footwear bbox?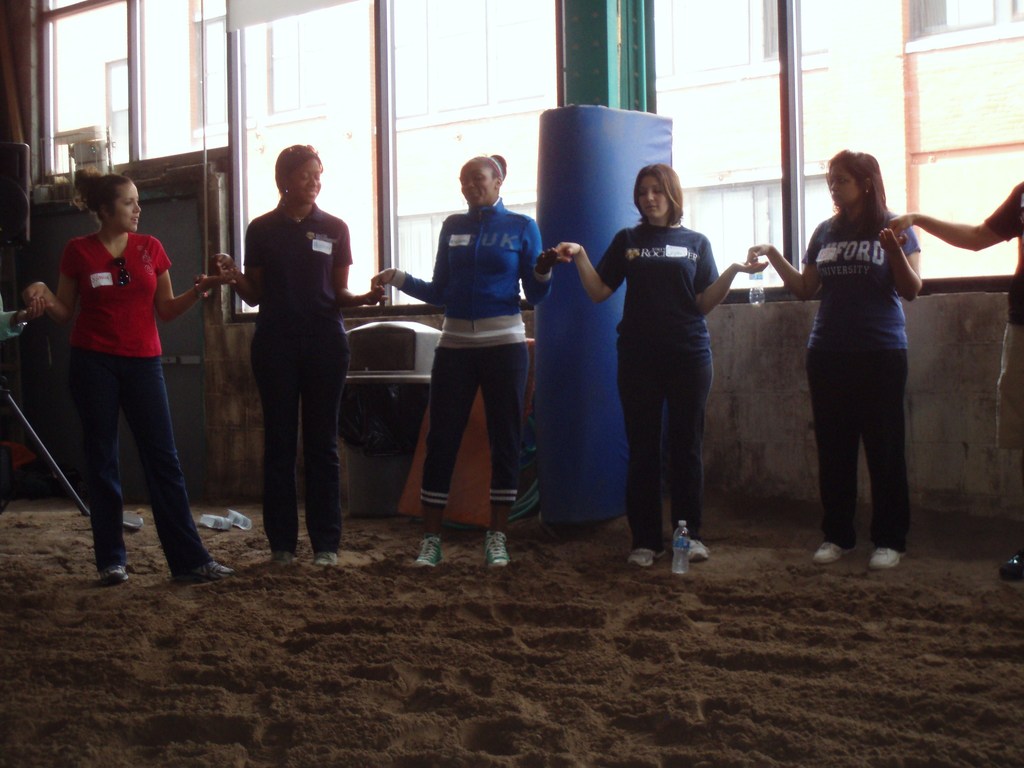
420:544:442:572
